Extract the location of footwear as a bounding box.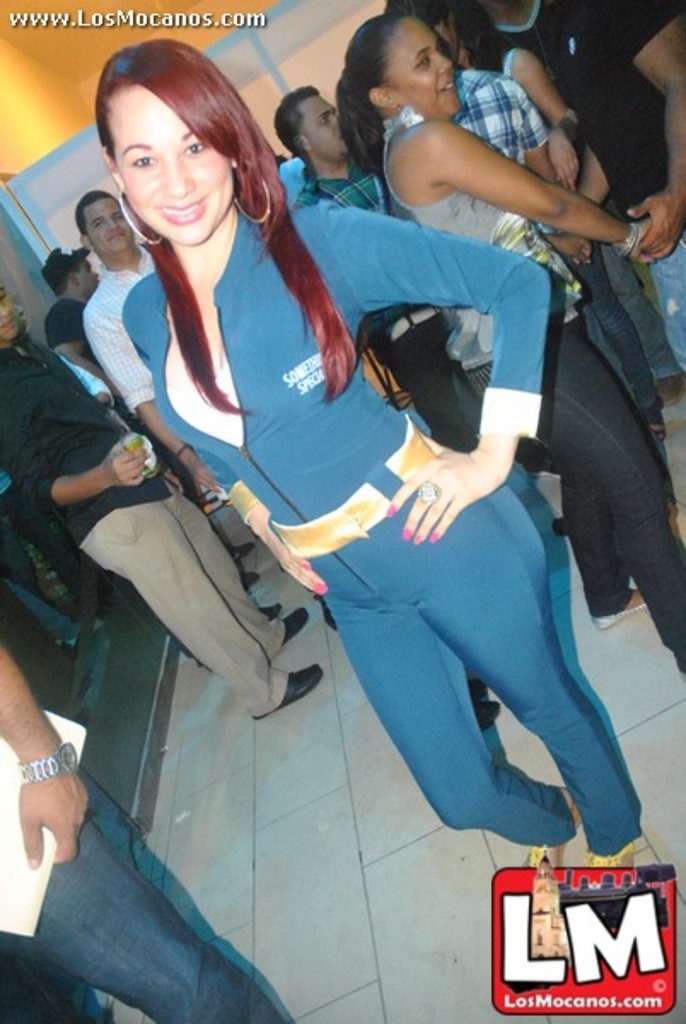
253, 662, 323, 715.
